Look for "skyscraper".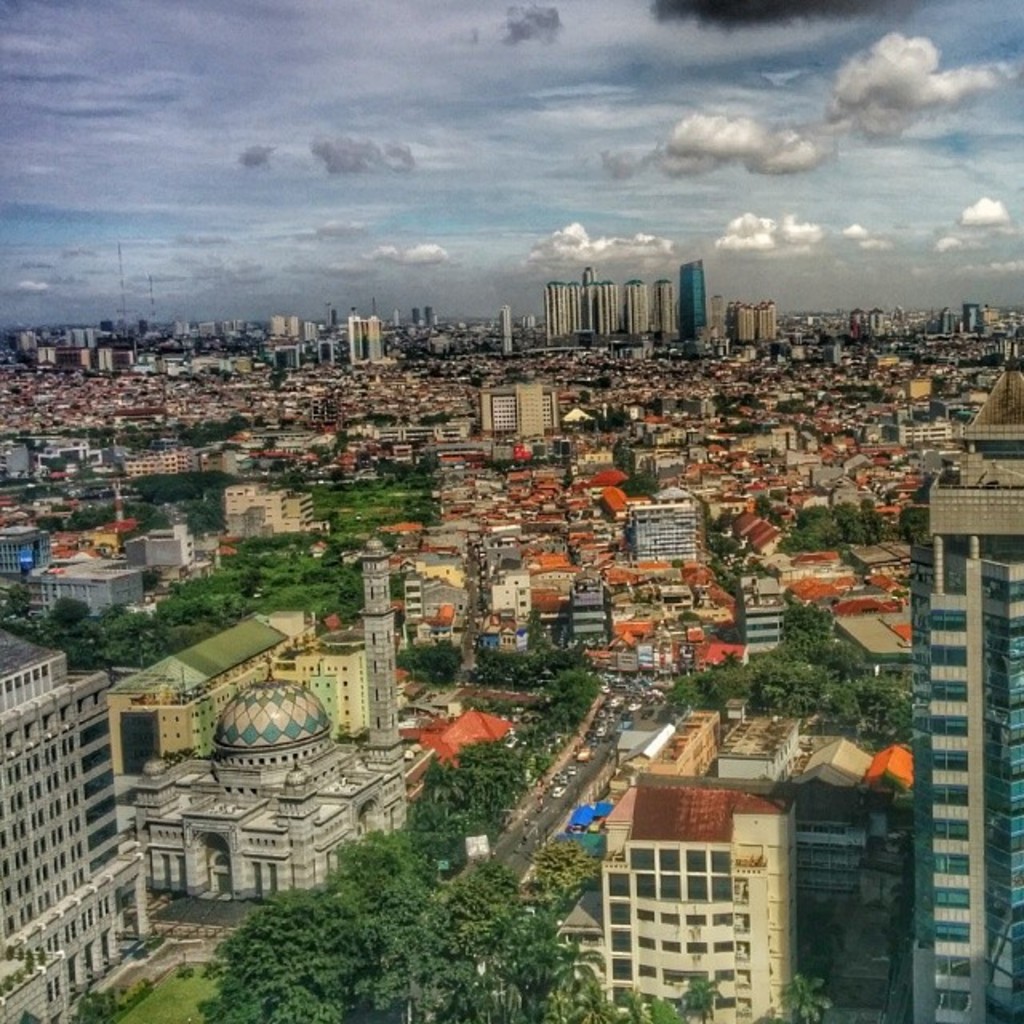
Found: 877,442,1022,1022.
